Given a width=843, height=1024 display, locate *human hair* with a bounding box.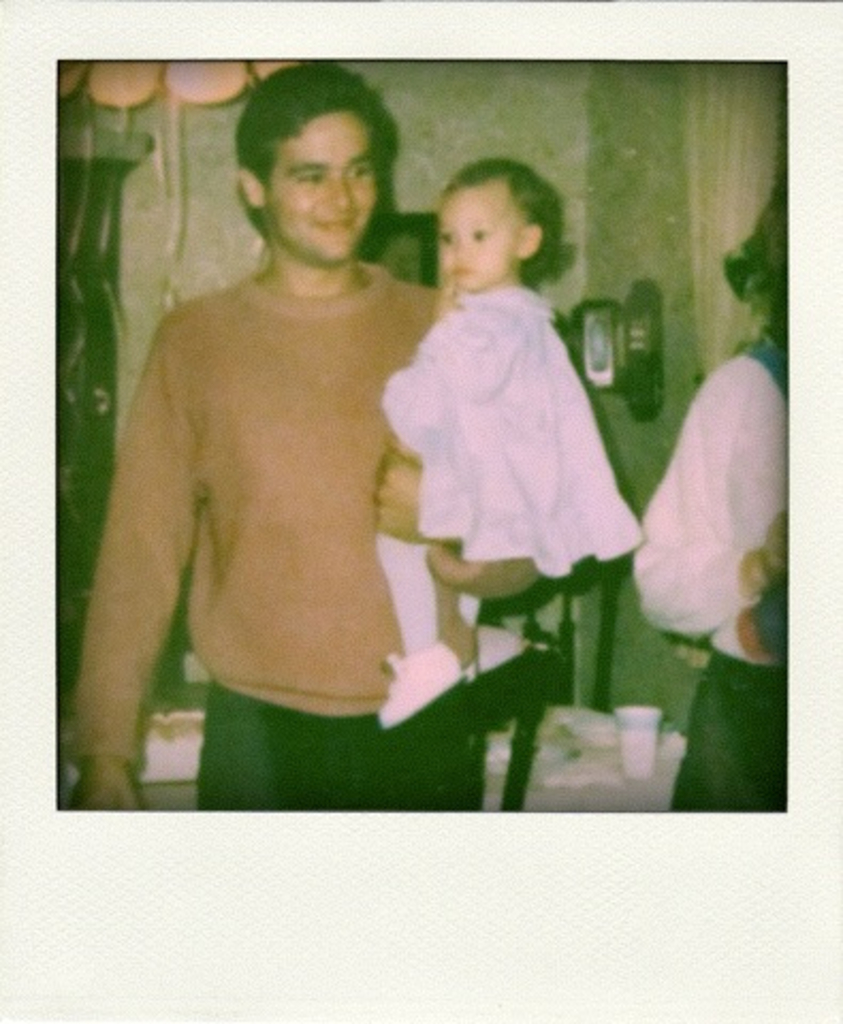
Located: [left=416, top=151, right=566, bottom=305].
